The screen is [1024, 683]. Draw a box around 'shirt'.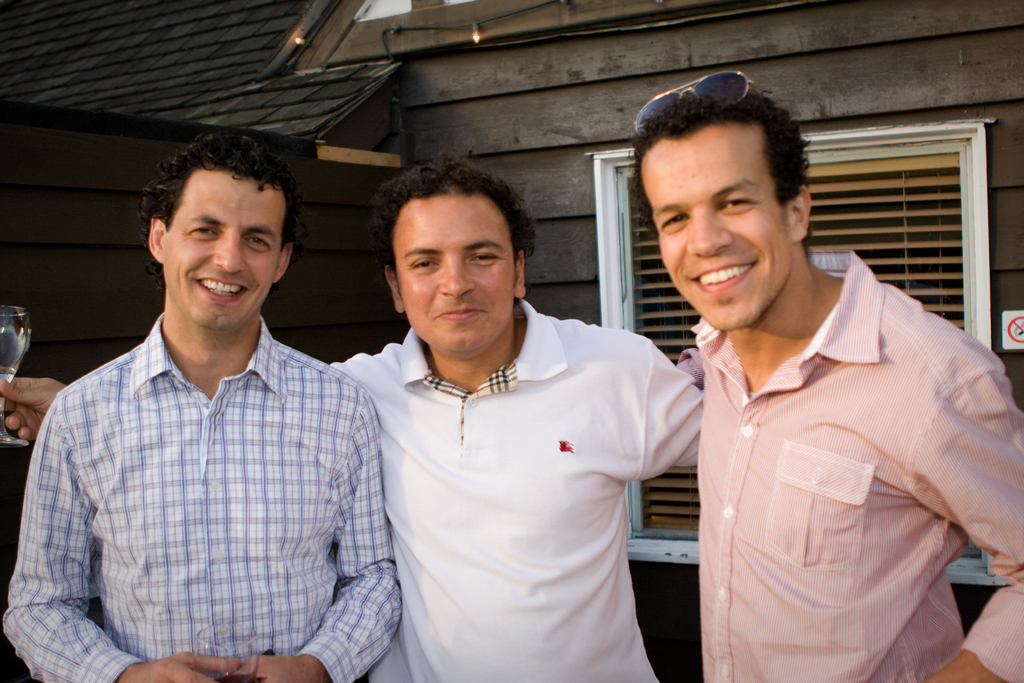
{"x1": 2, "y1": 310, "x2": 407, "y2": 682}.
